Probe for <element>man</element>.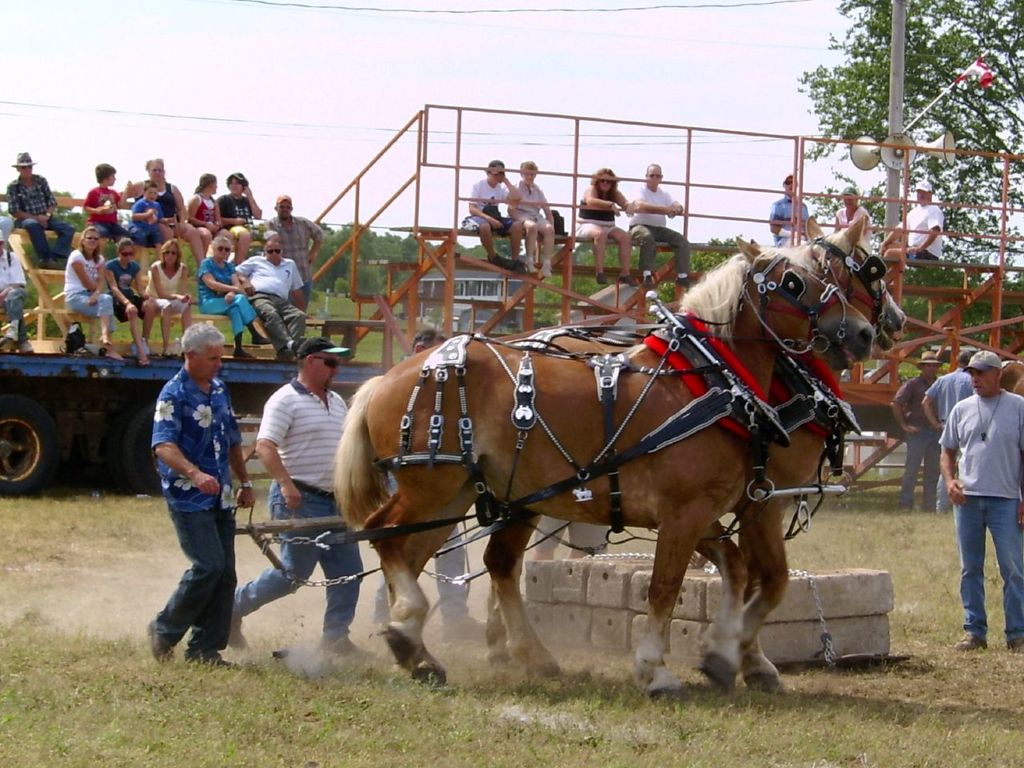
Probe result: left=768, top=170, right=808, bottom=250.
